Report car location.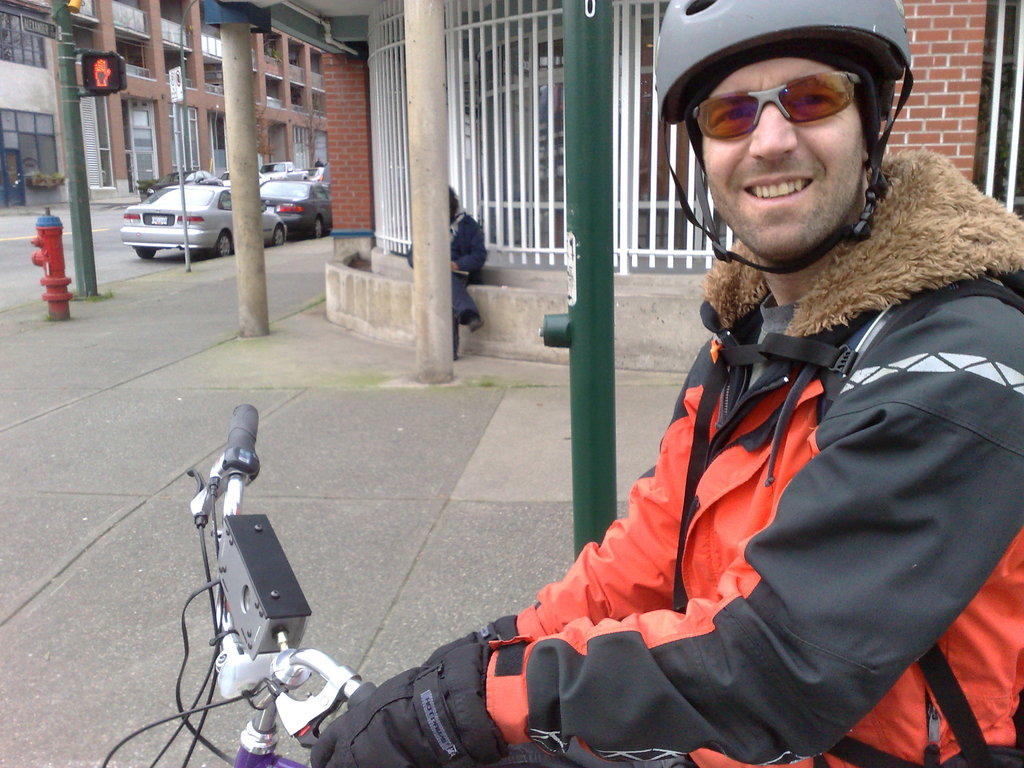
Report: 146/170/223/196.
